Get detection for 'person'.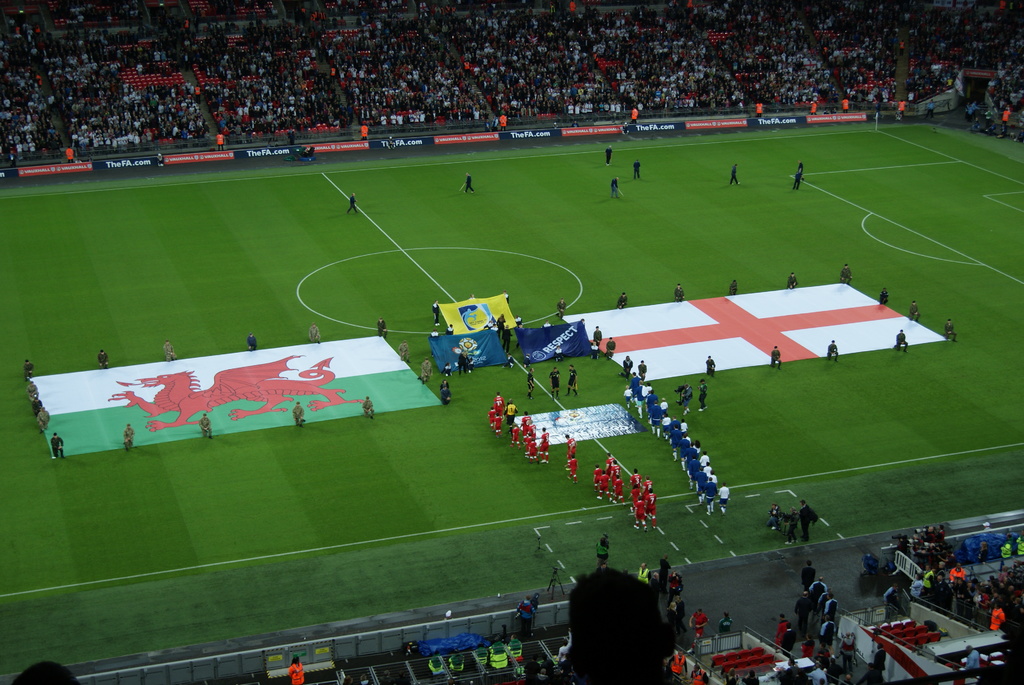
Detection: [709,483,724,513].
